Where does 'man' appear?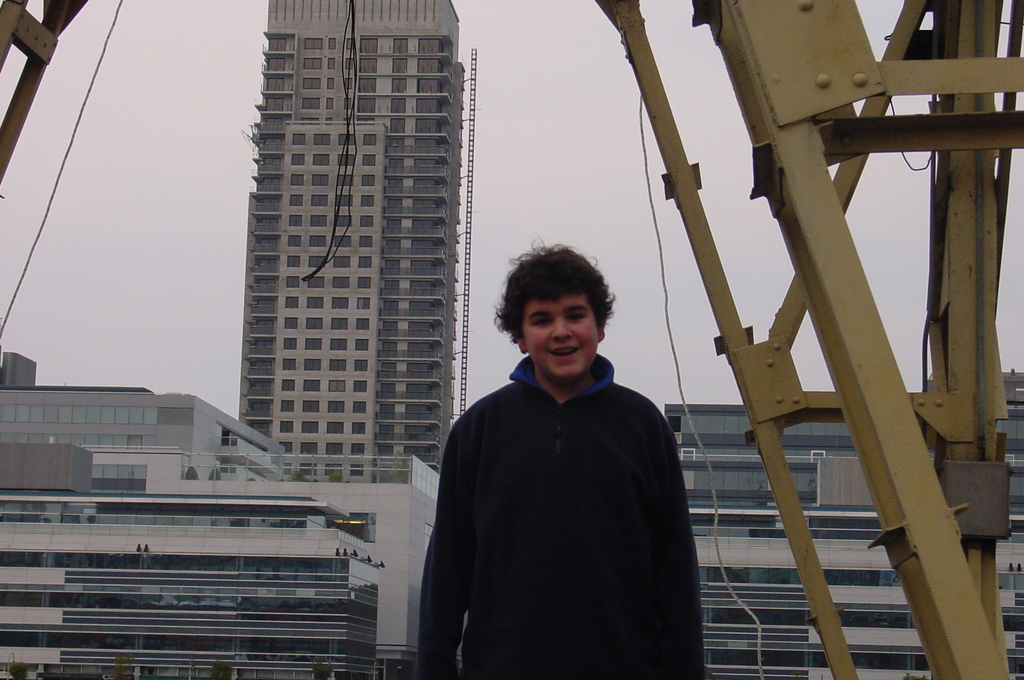
Appears at [x1=413, y1=237, x2=706, y2=679].
